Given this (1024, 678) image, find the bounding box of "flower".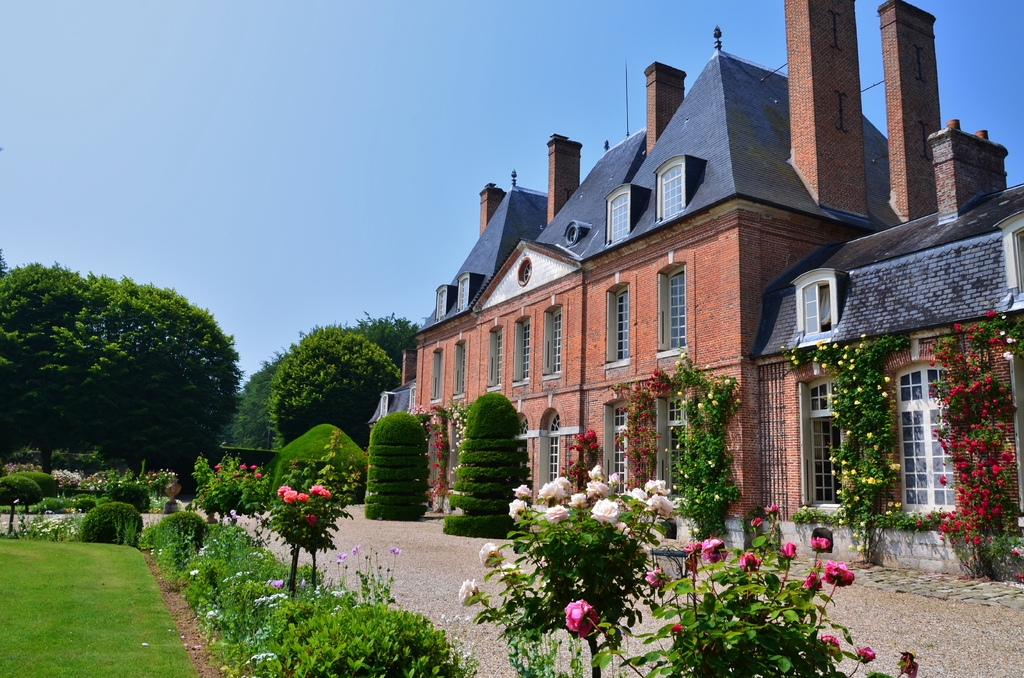
bbox=(317, 488, 332, 501).
